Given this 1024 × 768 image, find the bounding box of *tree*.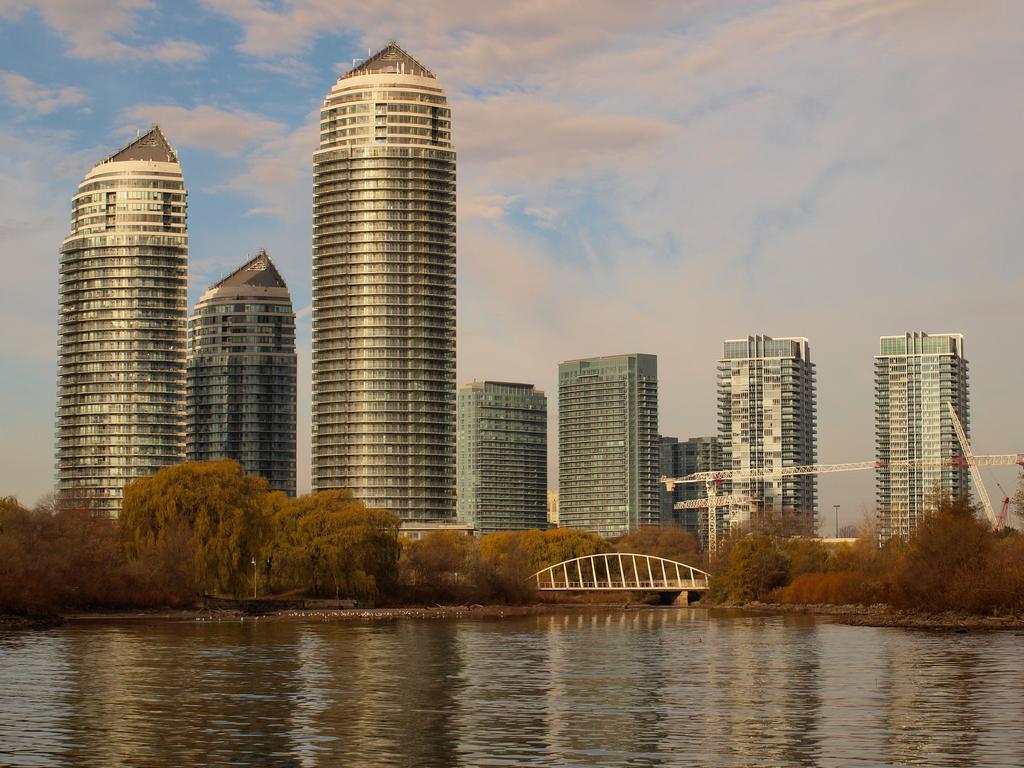
481, 517, 548, 606.
